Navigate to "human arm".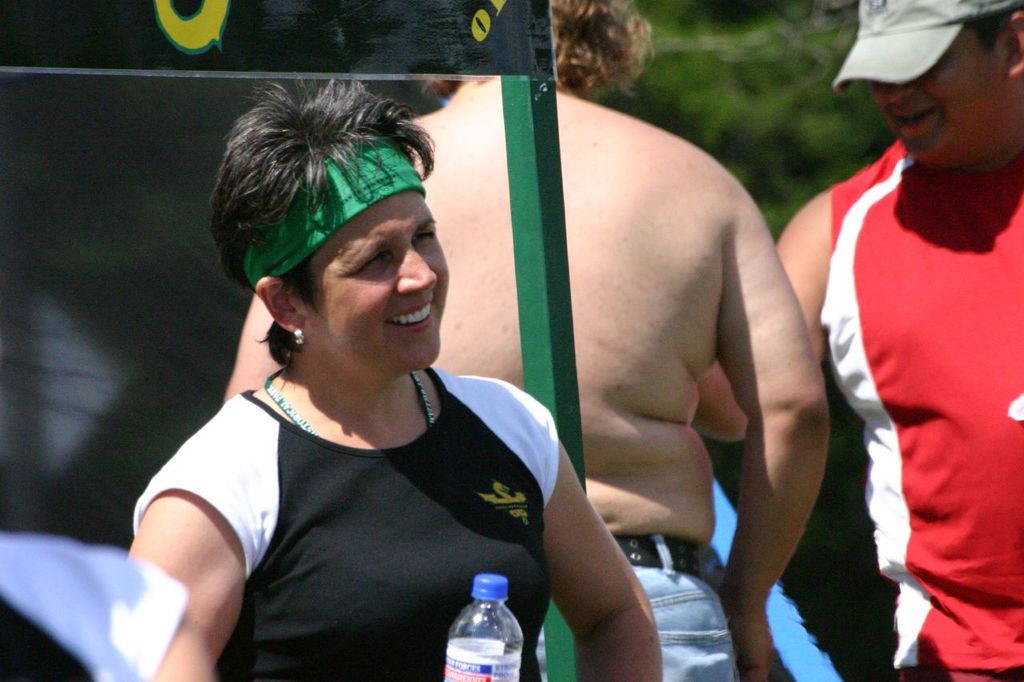
Navigation target: 539 441 665 671.
